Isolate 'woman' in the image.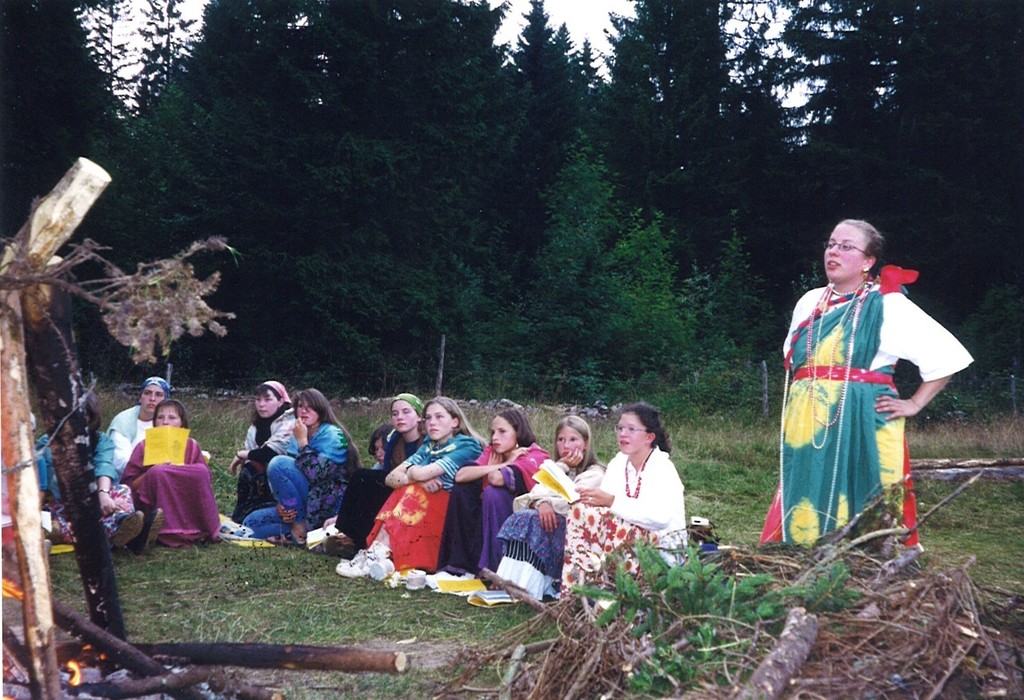
Isolated region: 755:221:971:554.
